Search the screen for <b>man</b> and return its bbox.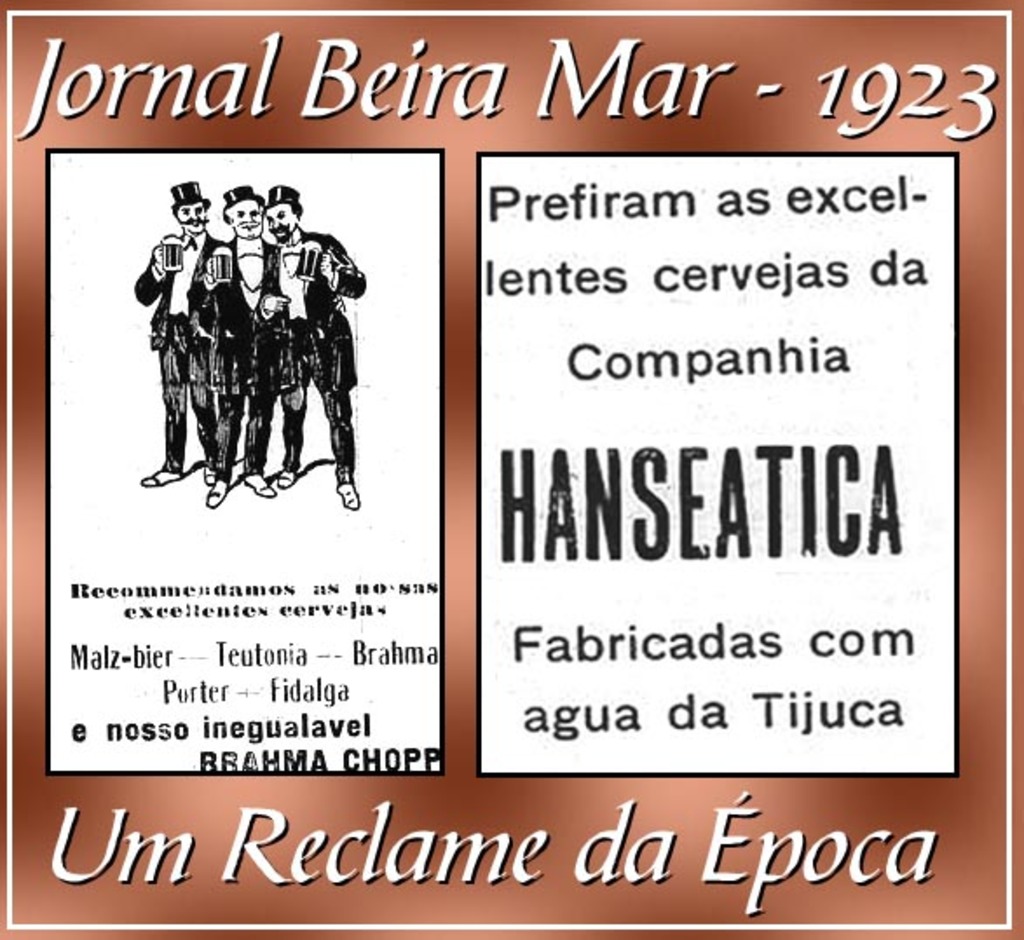
Found: (262,194,377,507).
